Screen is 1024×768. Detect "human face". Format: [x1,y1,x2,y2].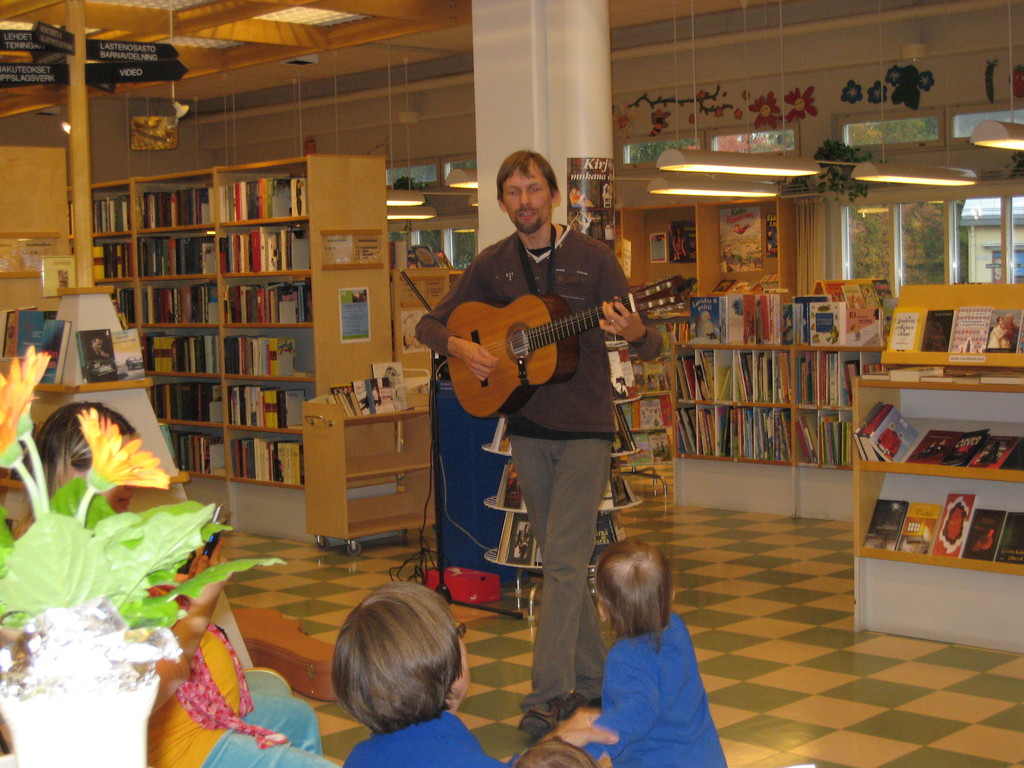
[502,163,554,233].
